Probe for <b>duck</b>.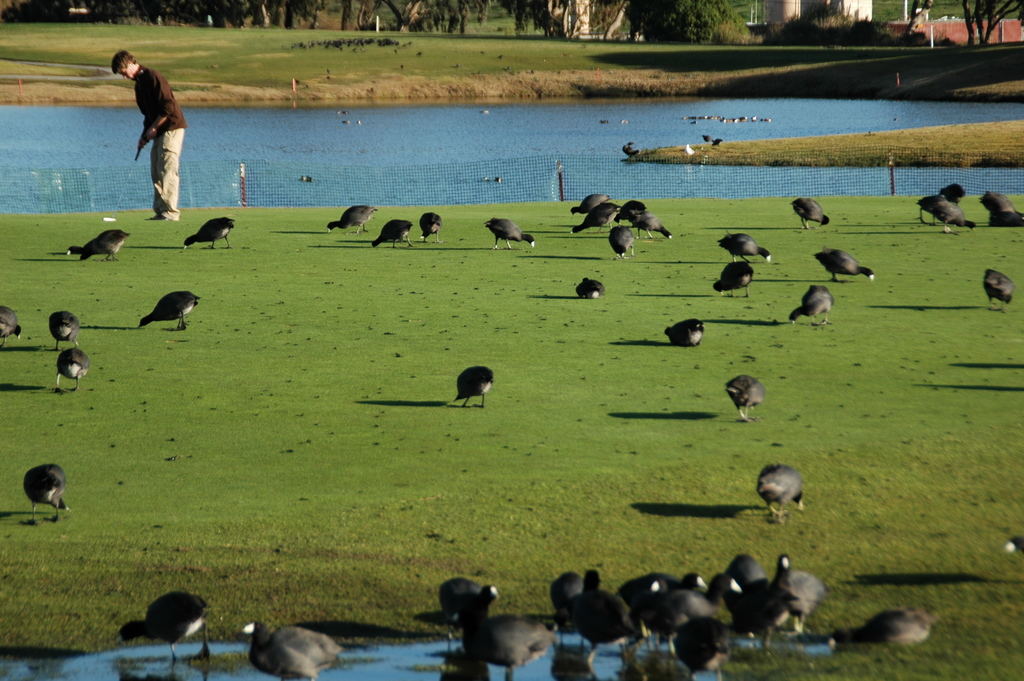
Probe result: region(47, 311, 79, 343).
